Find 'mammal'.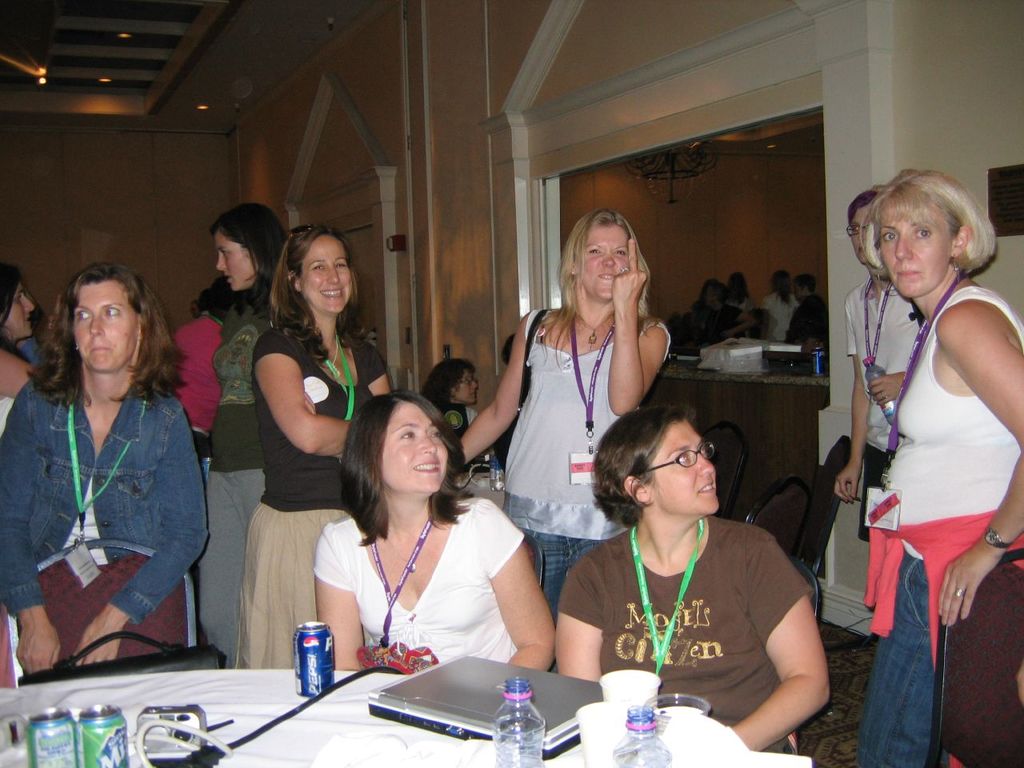
left=859, top=163, right=1023, bottom=767.
